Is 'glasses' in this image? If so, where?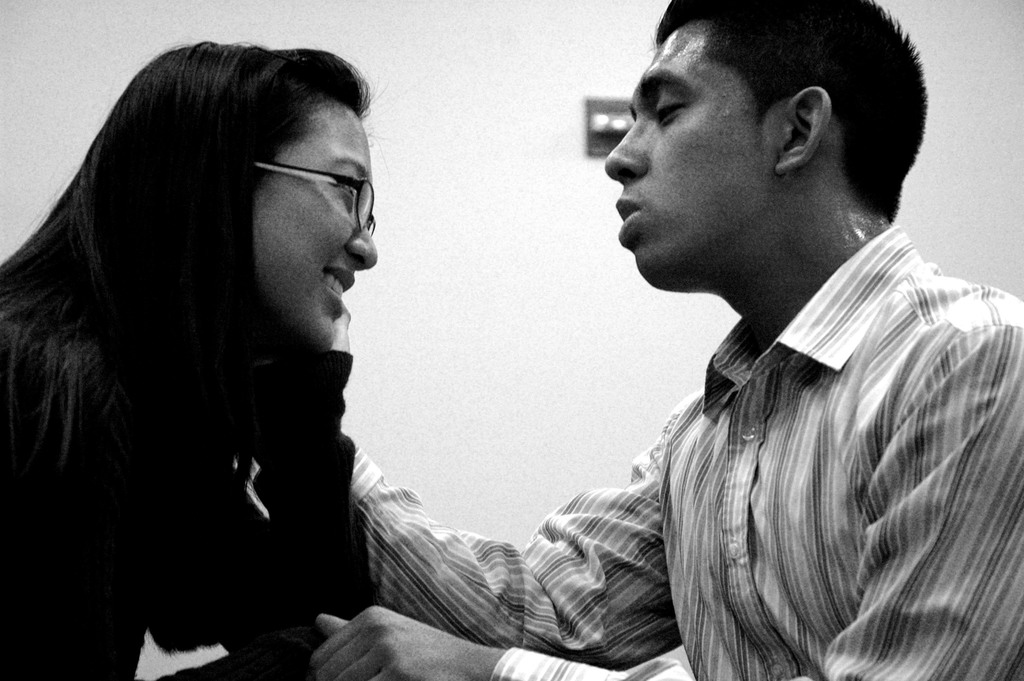
Yes, at (x1=250, y1=152, x2=376, y2=211).
